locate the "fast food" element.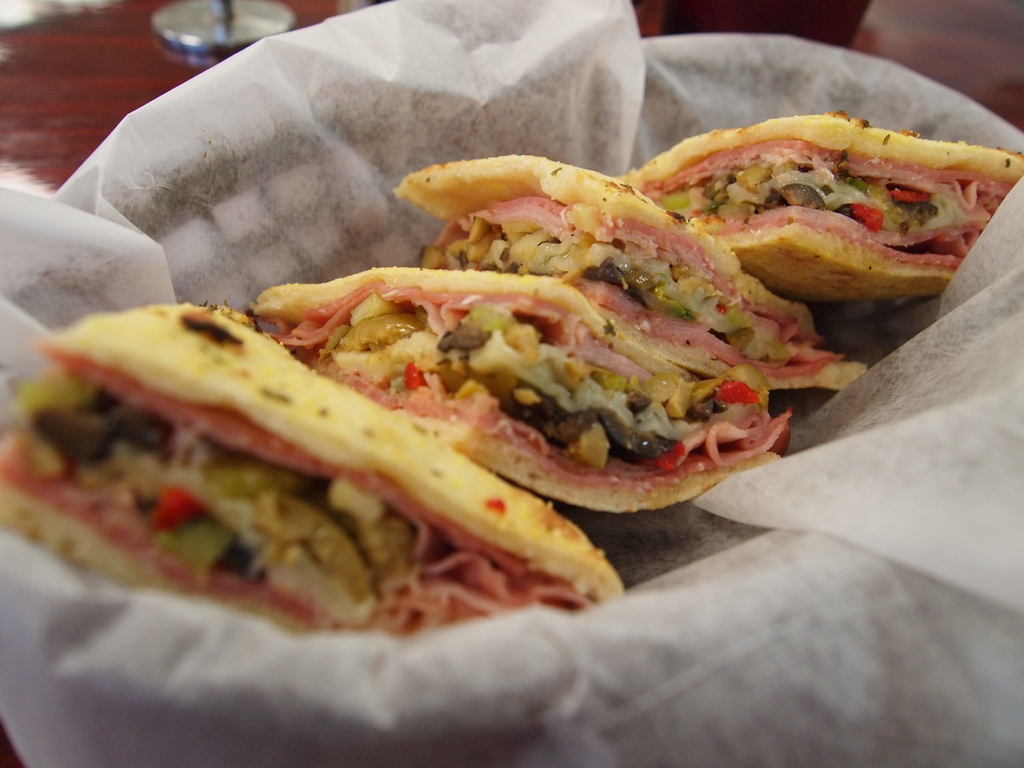
Element bbox: 622,108,1023,303.
